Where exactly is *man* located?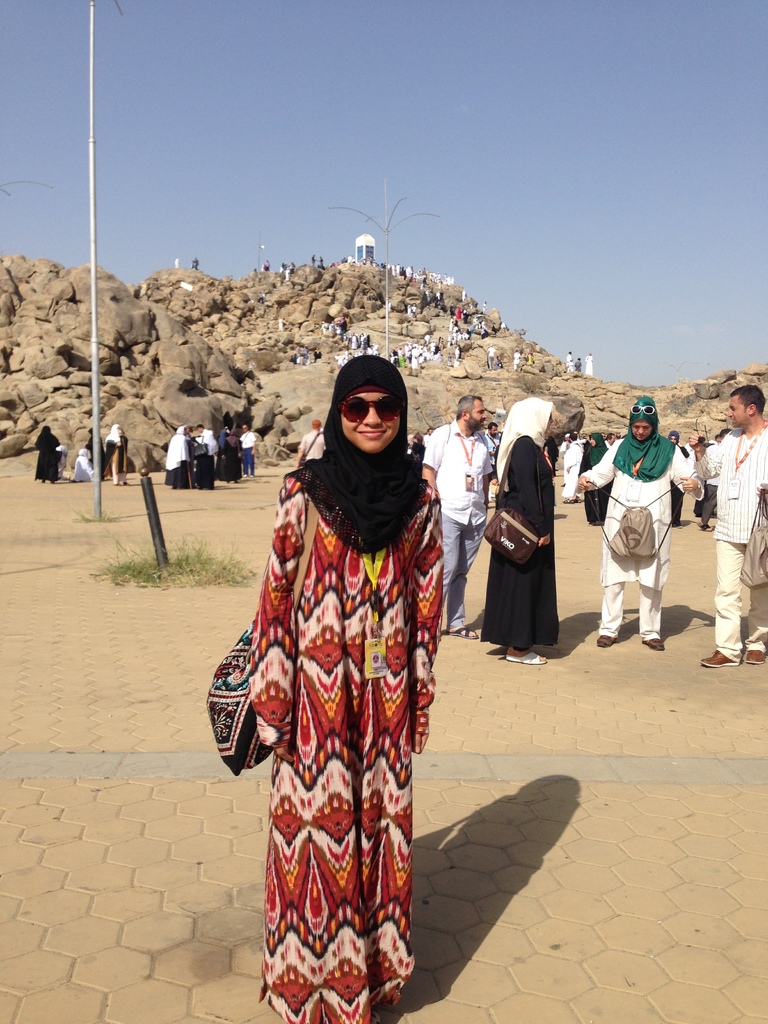
Its bounding box is (x1=422, y1=428, x2=433, y2=448).
